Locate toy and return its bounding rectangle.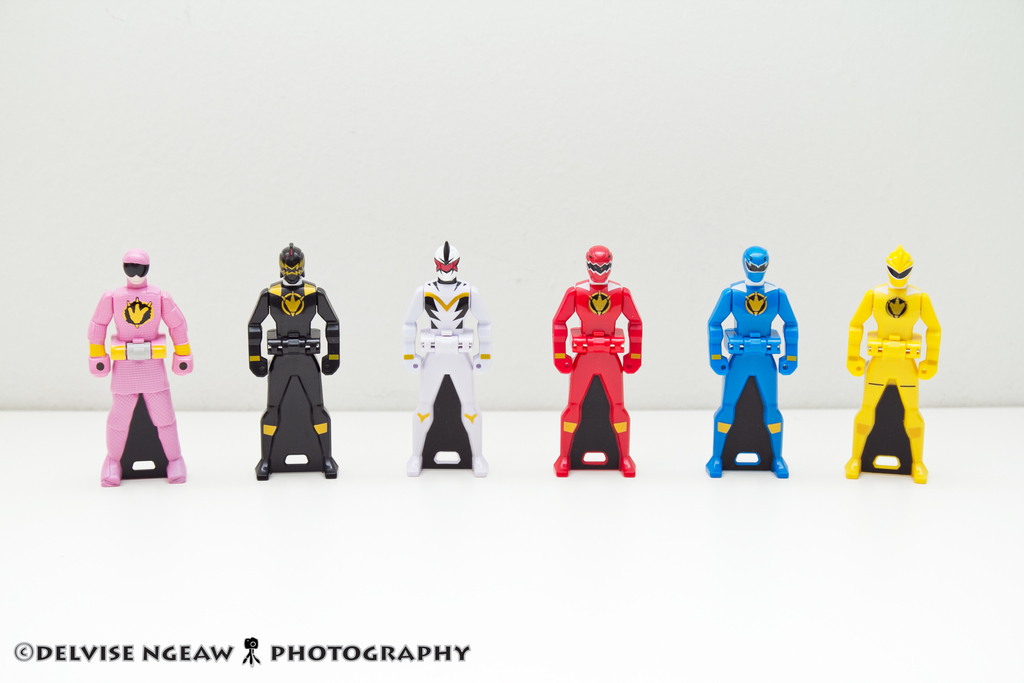
bbox=[851, 247, 943, 466].
